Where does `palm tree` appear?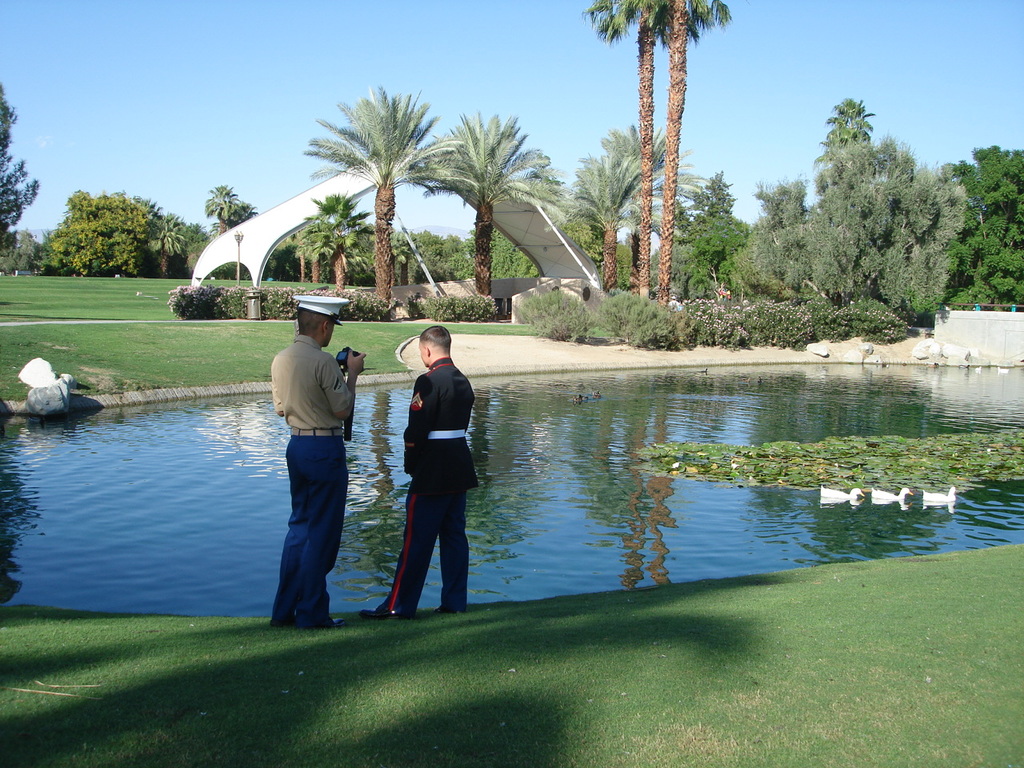
Appears at box(567, 158, 655, 303).
